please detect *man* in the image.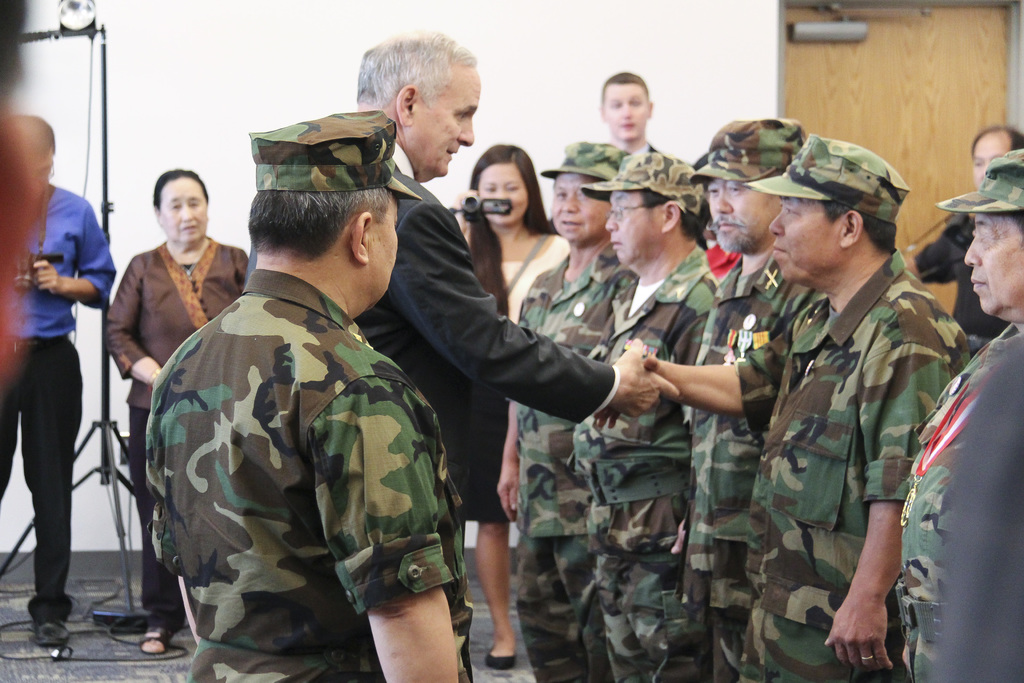
{"x1": 351, "y1": 25, "x2": 676, "y2": 486}.
